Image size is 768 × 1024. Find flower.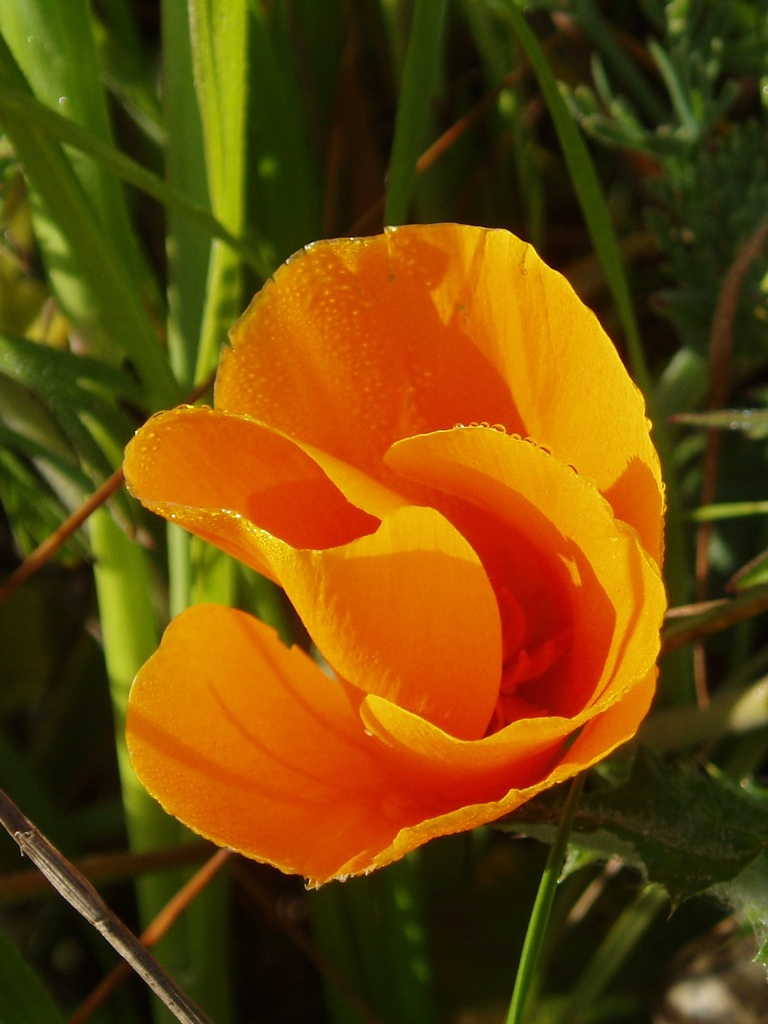
BBox(111, 195, 687, 893).
